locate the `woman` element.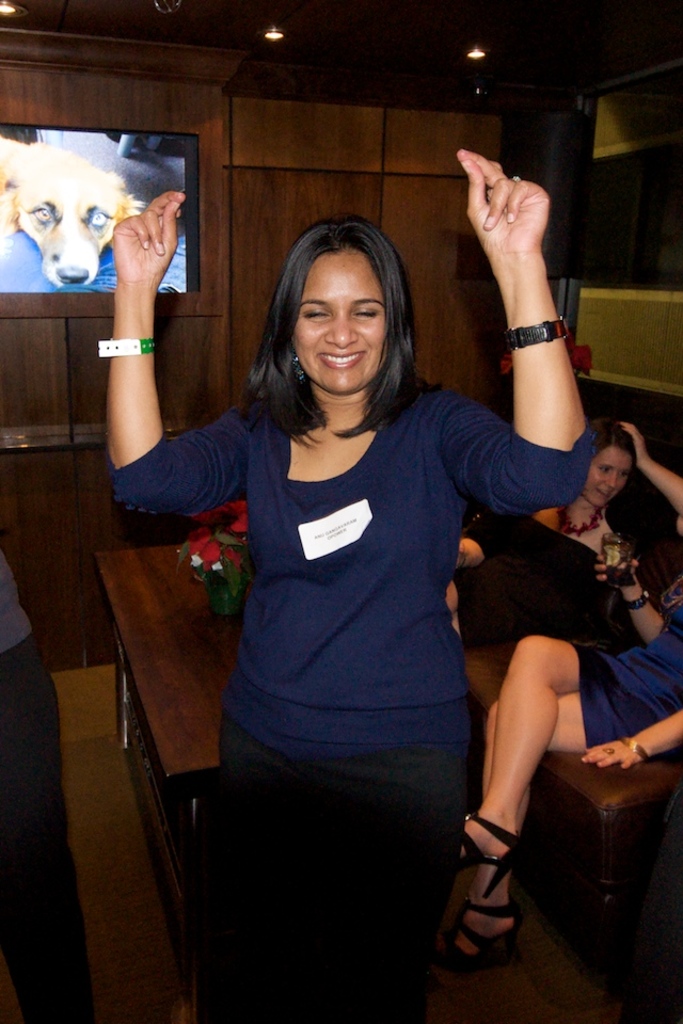
Element bbox: 444/412/682/969.
